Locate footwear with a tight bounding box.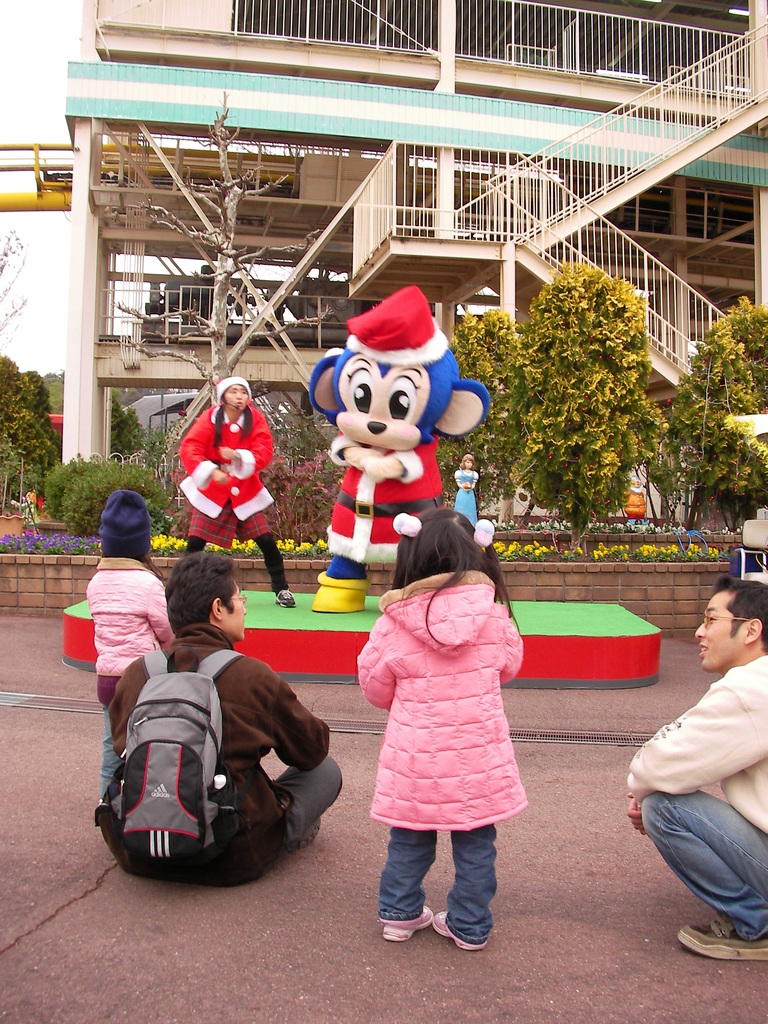
l=378, t=906, r=432, b=947.
